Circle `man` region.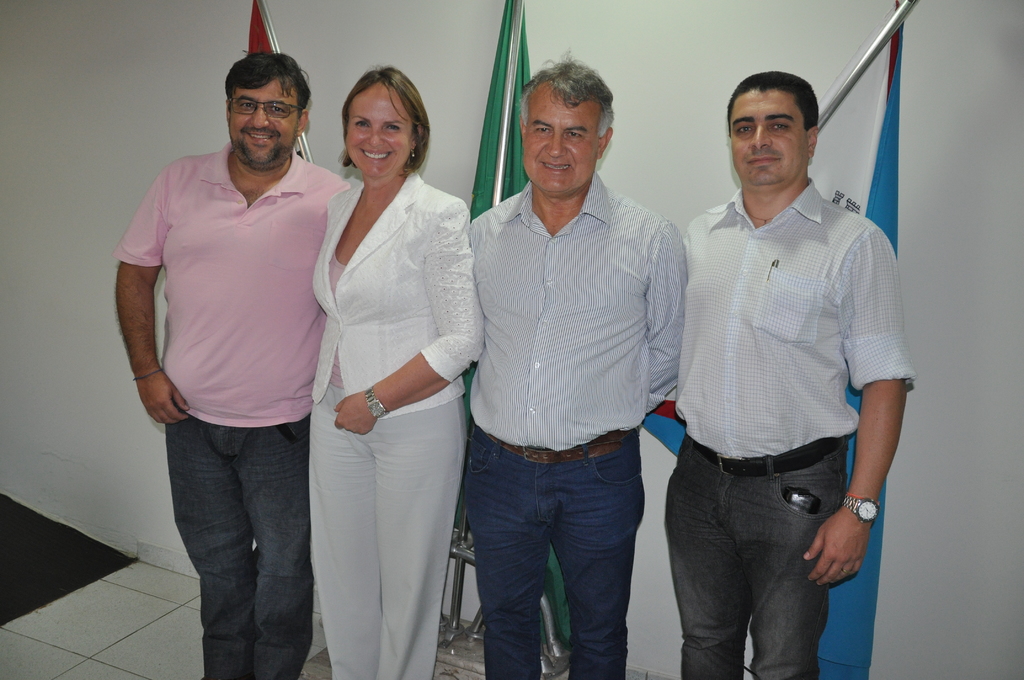
Region: <box>465,49,688,679</box>.
